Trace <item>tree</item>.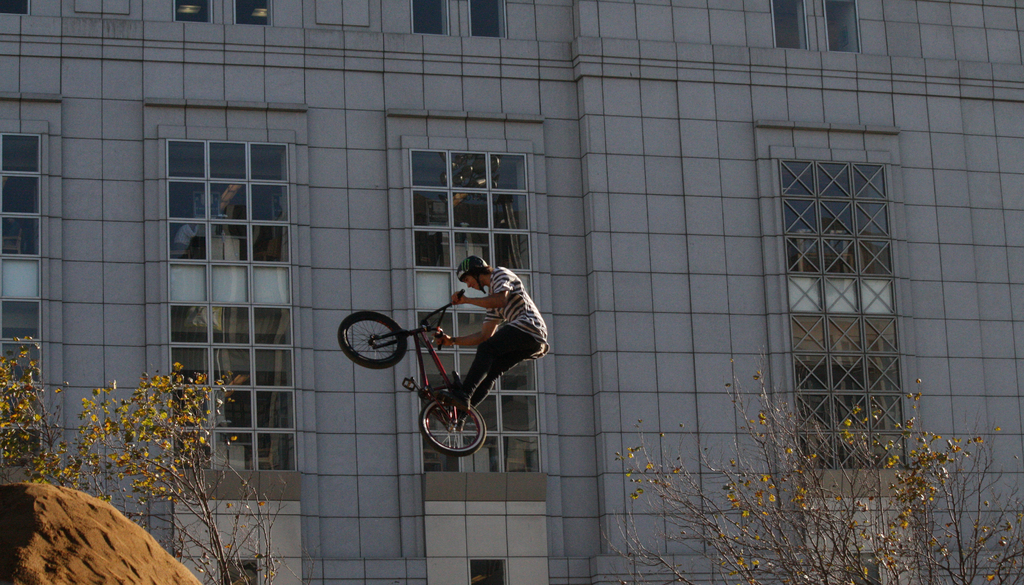
Traced to <box>592,341,1020,584</box>.
